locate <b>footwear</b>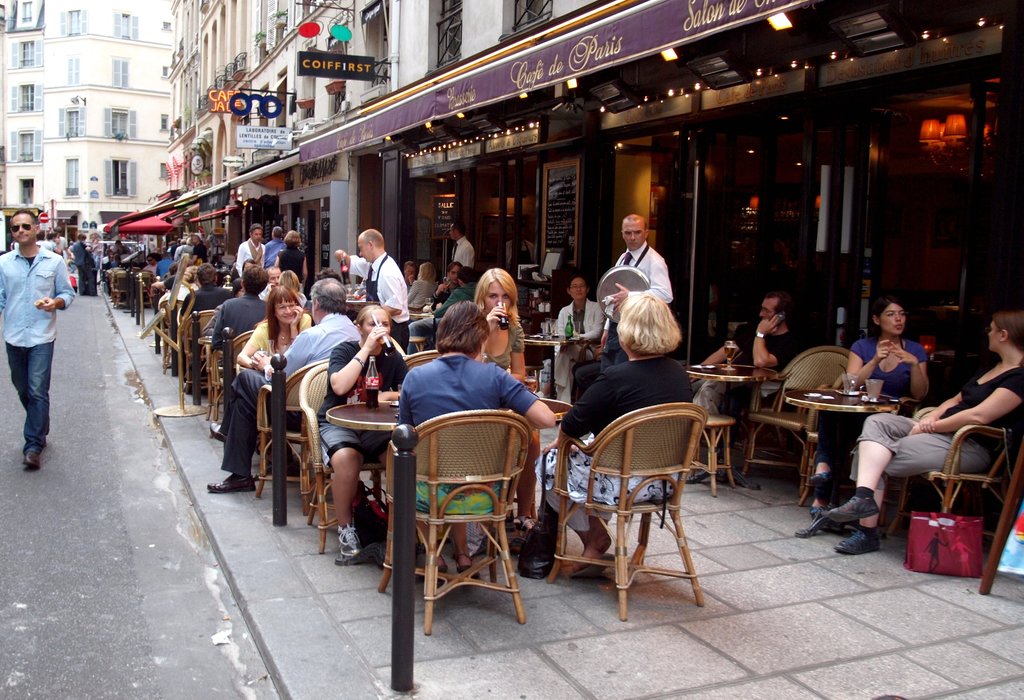
bbox(205, 477, 259, 492)
